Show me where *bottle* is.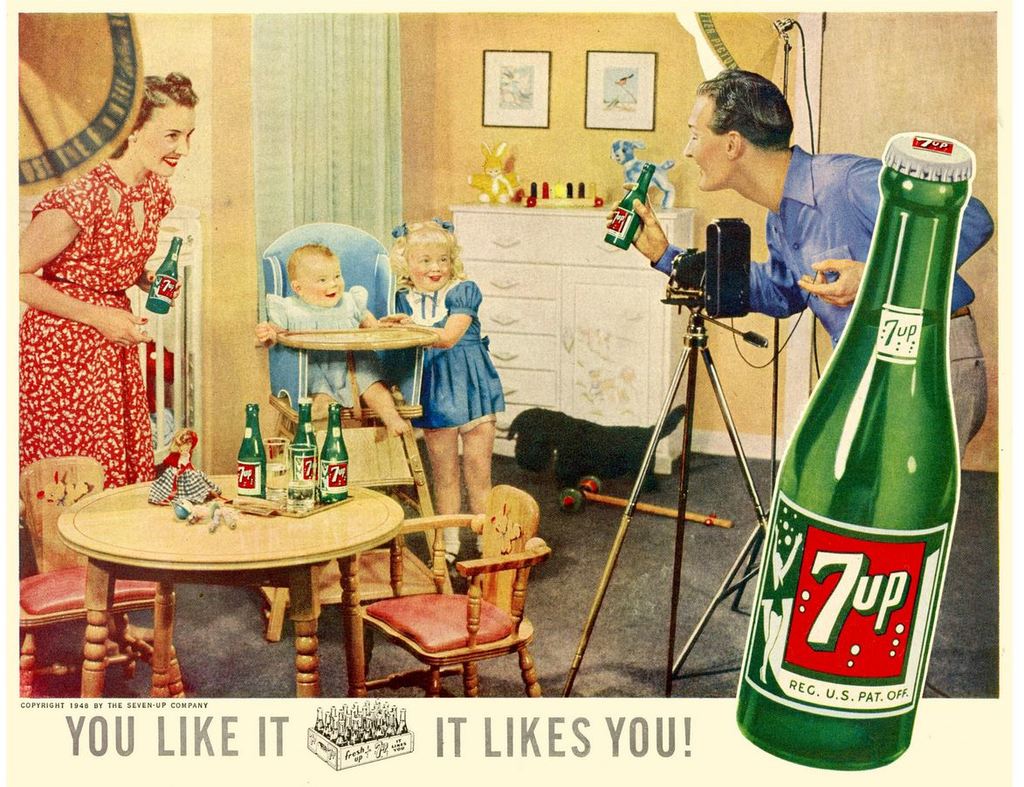
*bottle* is at [317,404,348,508].
